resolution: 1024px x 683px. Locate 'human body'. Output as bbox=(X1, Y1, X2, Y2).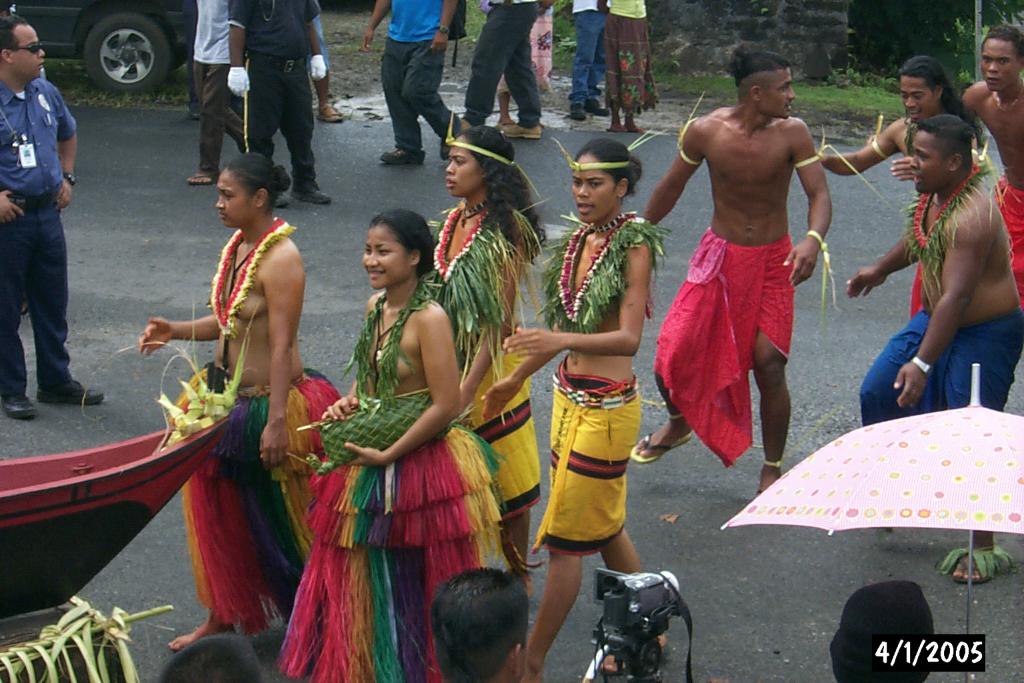
bbox=(275, 267, 519, 682).
